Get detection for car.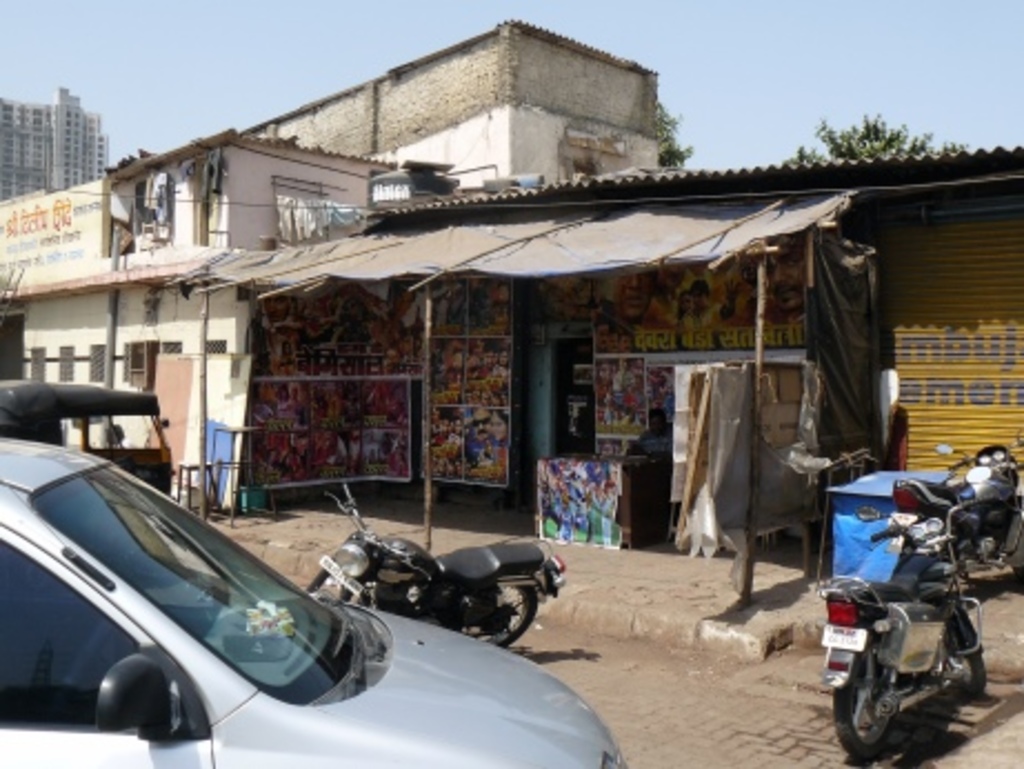
Detection: rect(0, 433, 629, 767).
